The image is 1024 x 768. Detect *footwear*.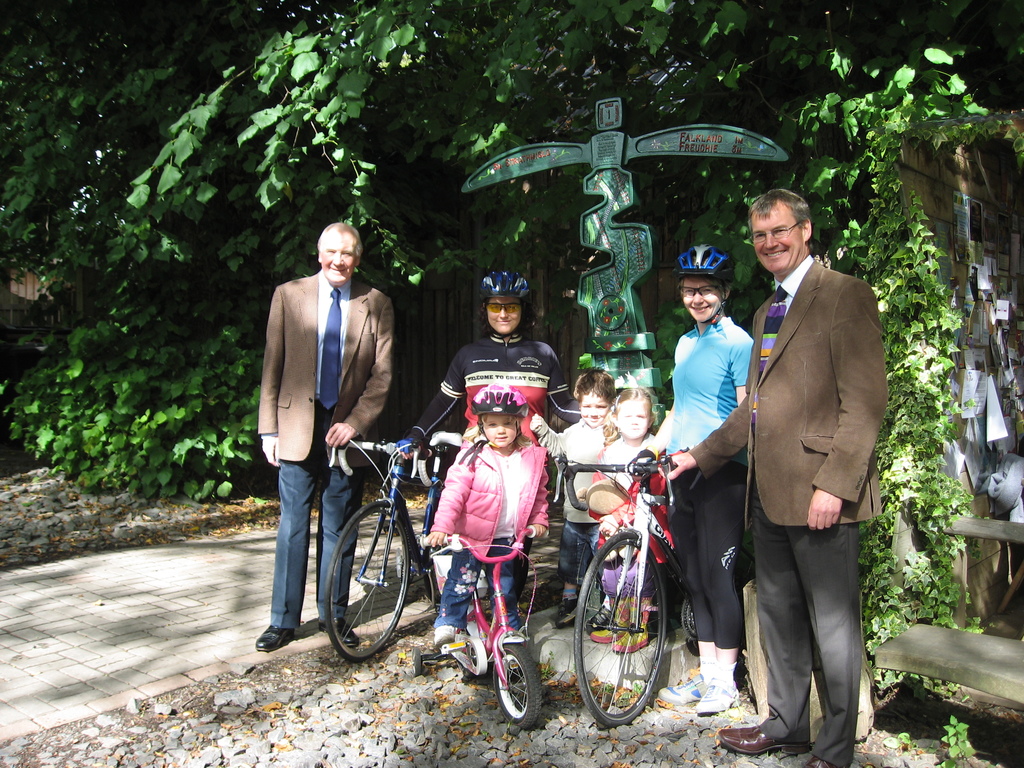
Detection: crop(433, 621, 459, 646).
